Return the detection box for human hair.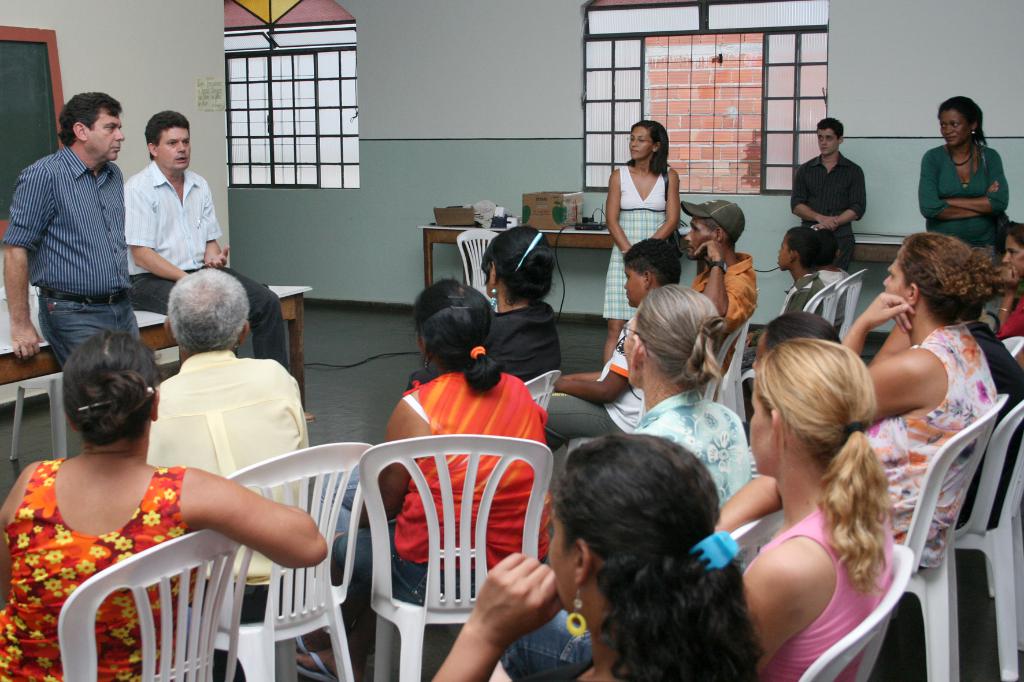
box(623, 237, 682, 285).
